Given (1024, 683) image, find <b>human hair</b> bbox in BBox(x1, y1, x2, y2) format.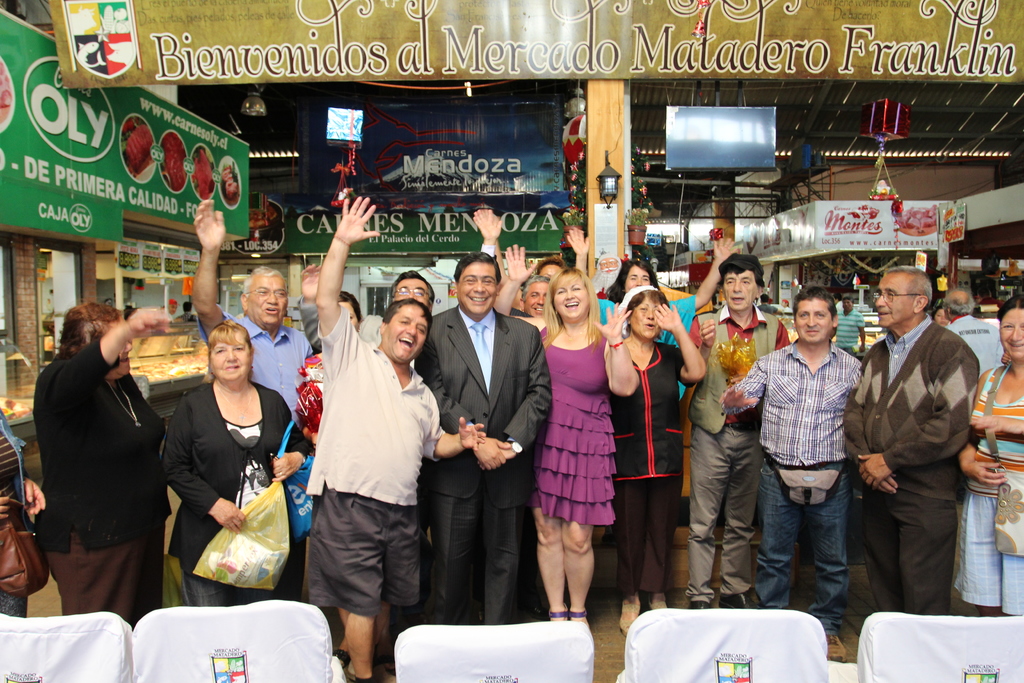
BBox(206, 318, 248, 359).
